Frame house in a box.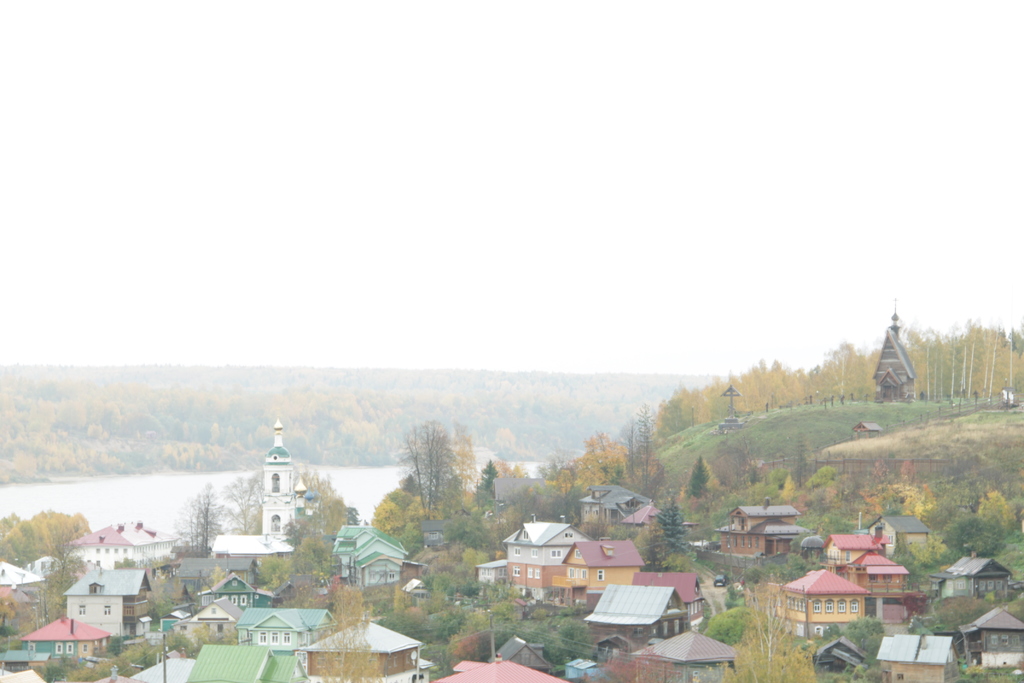
l=711, t=414, r=745, b=434.
